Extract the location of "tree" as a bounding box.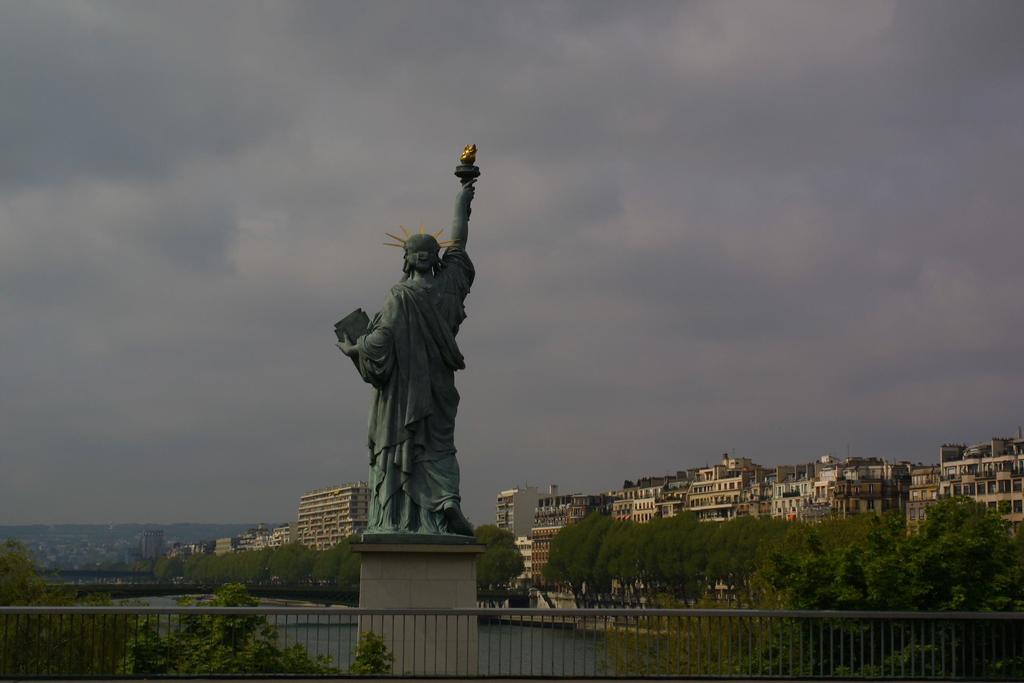
bbox=[0, 566, 157, 682].
